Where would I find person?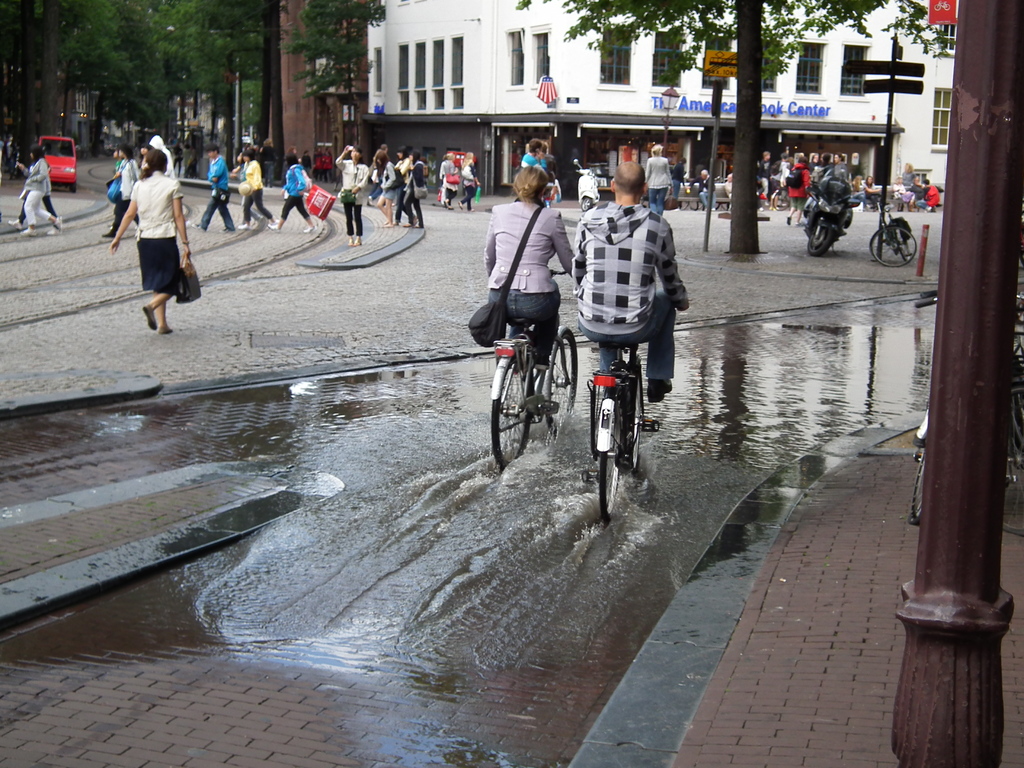
At pyautogui.locateOnScreen(86, 139, 188, 315).
